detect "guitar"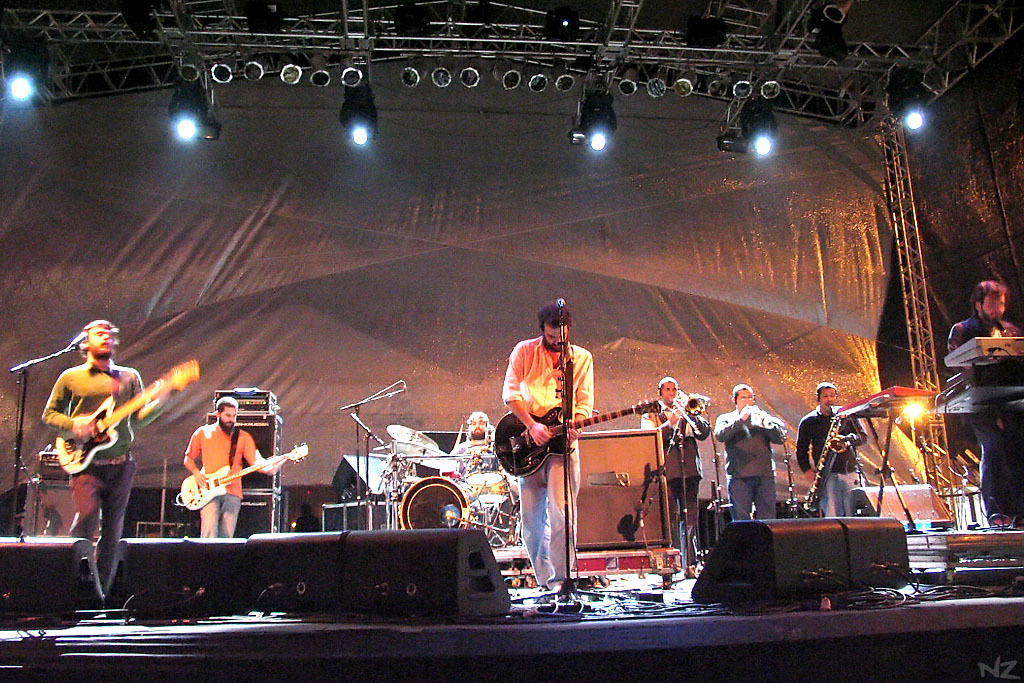
x1=179 y1=443 x2=311 y2=516
